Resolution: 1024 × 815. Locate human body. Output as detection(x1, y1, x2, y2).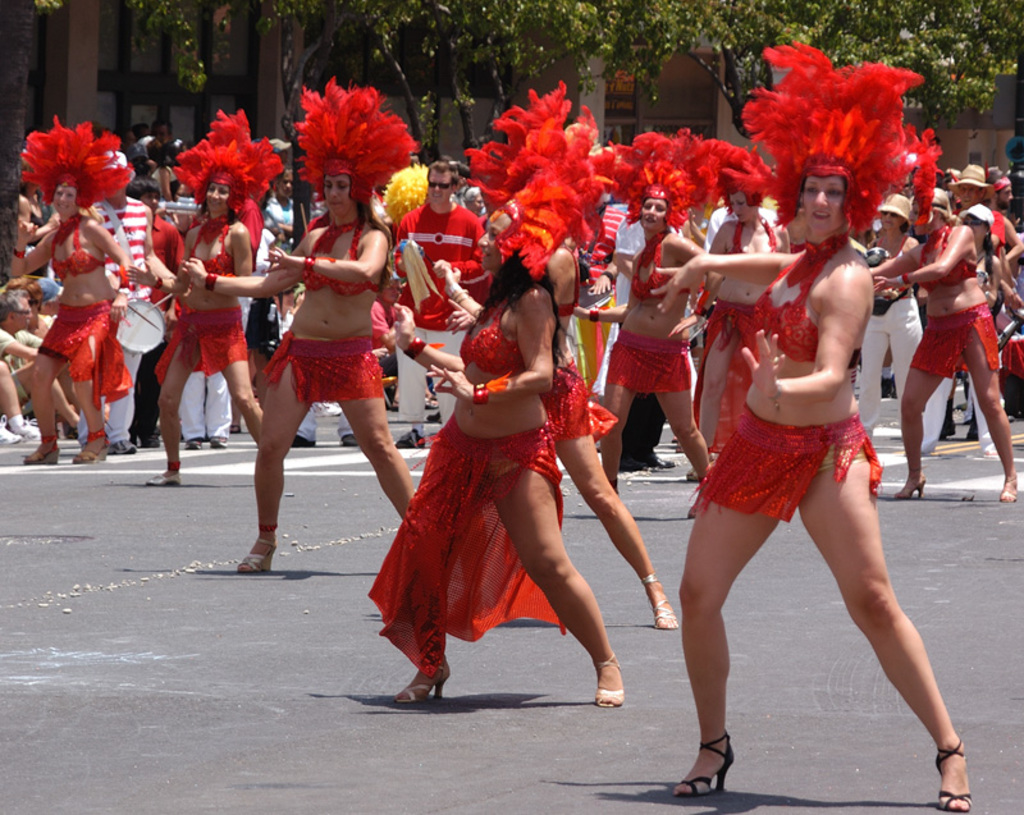
detection(367, 274, 626, 704).
